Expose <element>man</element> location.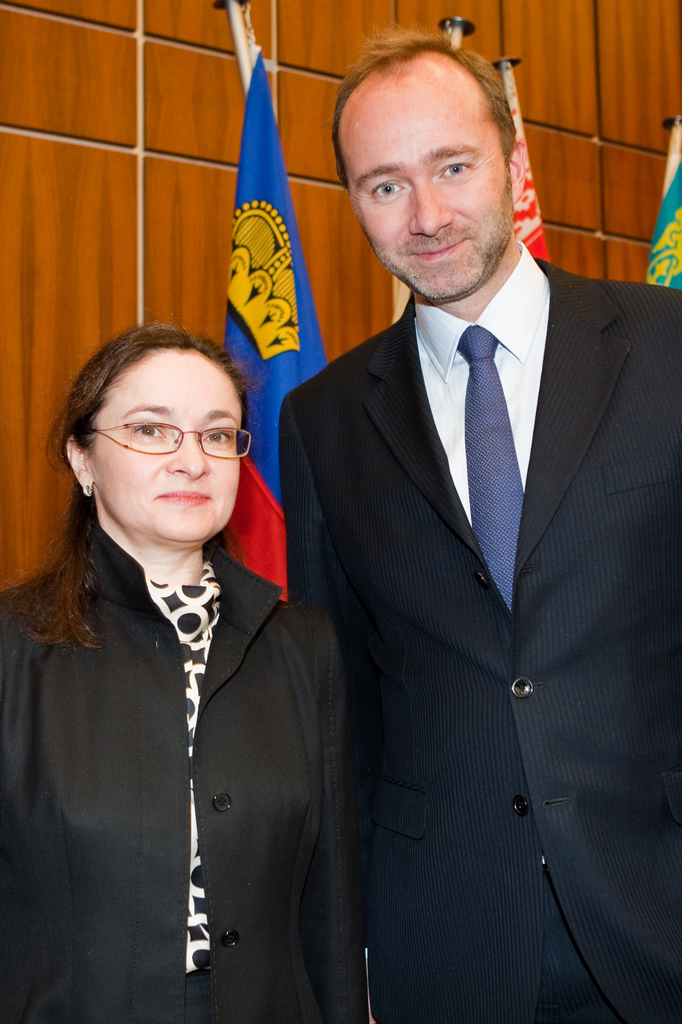
Exposed at [261,11,672,1021].
